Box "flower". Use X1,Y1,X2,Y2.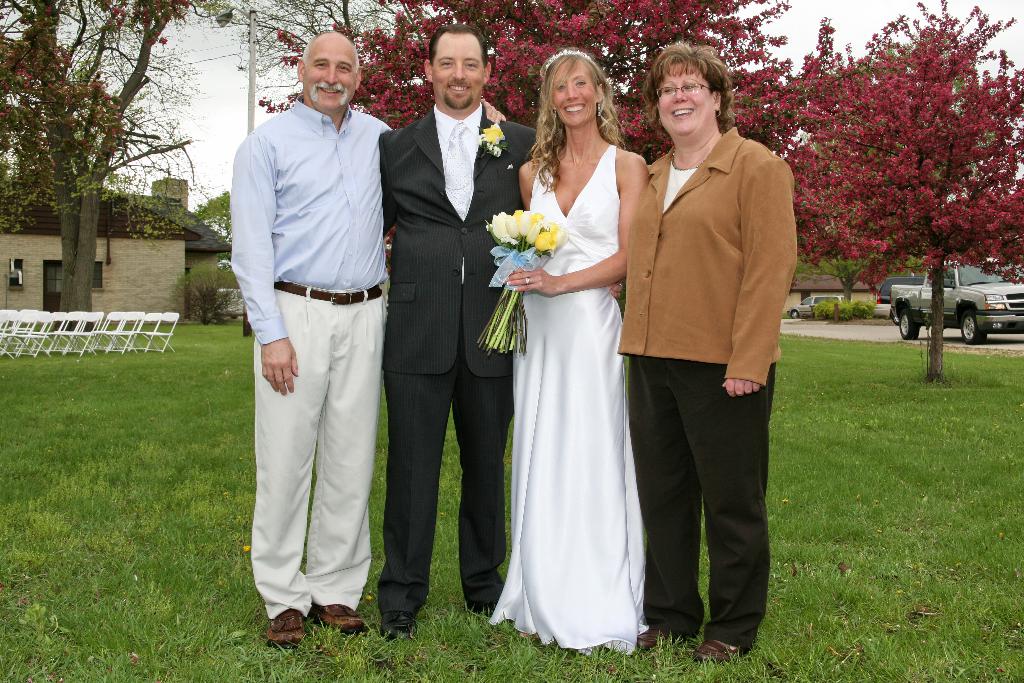
477,118,505,144.
